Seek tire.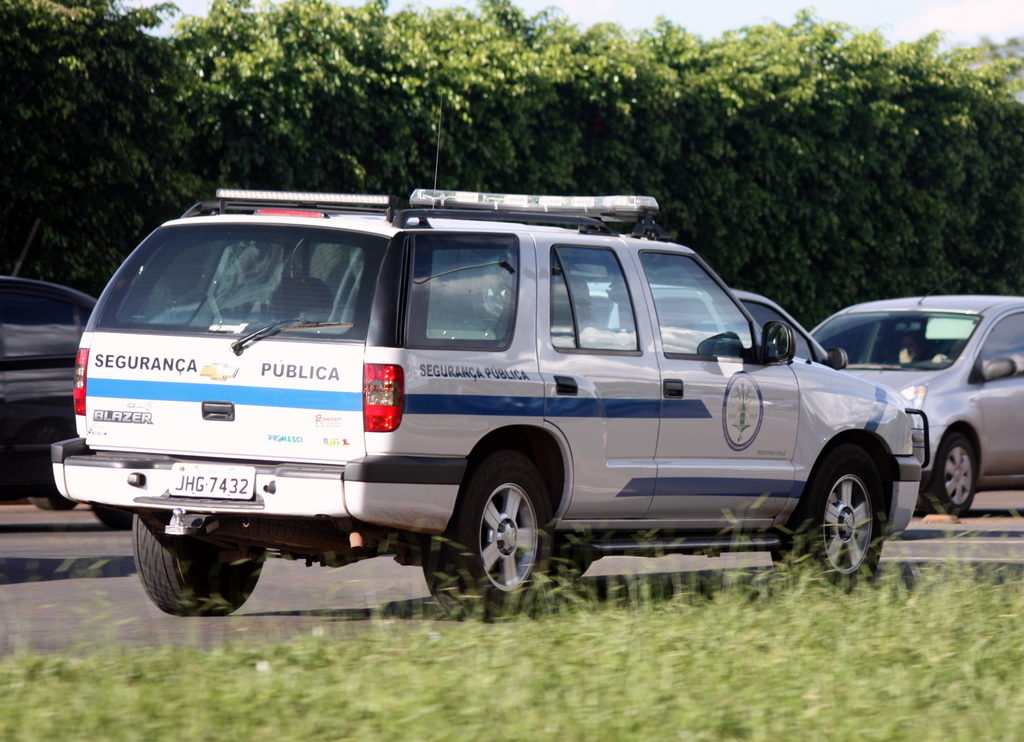
93, 500, 140, 527.
